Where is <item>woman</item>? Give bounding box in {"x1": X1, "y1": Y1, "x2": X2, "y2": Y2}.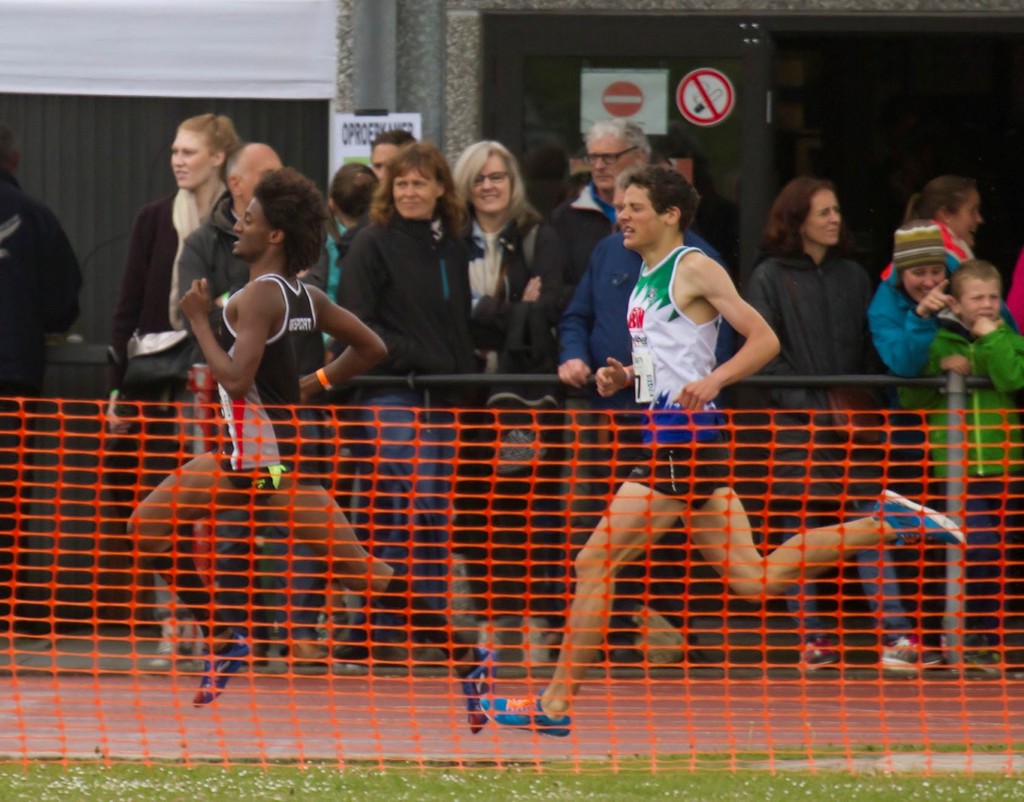
{"x1": 102, "y1": 112, "x2": 239, "y2": 653}.
